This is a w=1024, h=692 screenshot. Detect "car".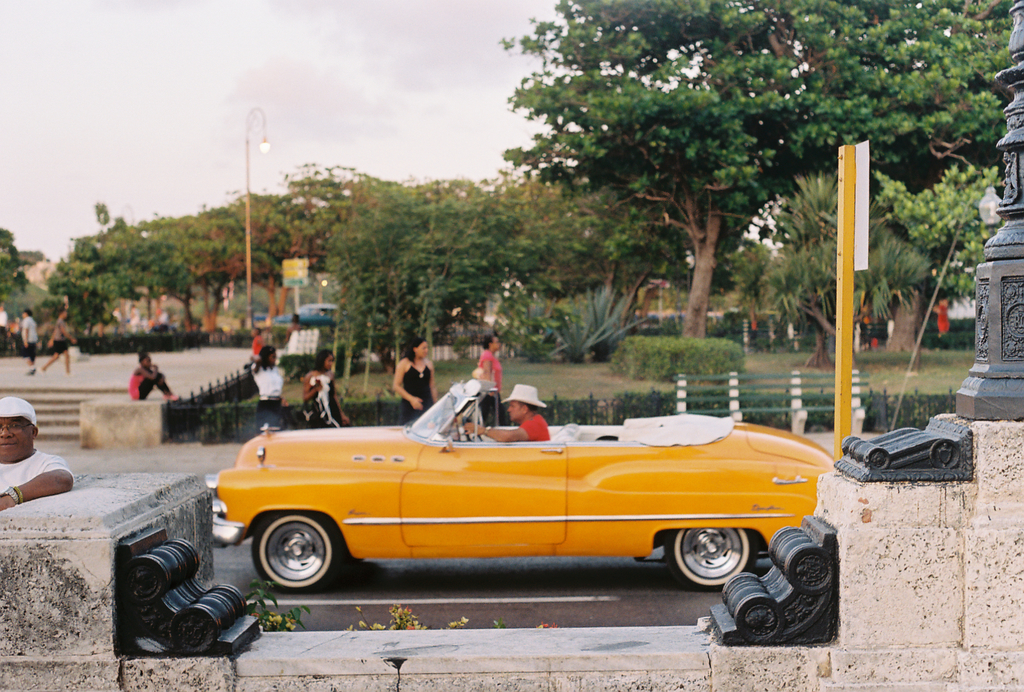
region(189, 391, 858, 619).
